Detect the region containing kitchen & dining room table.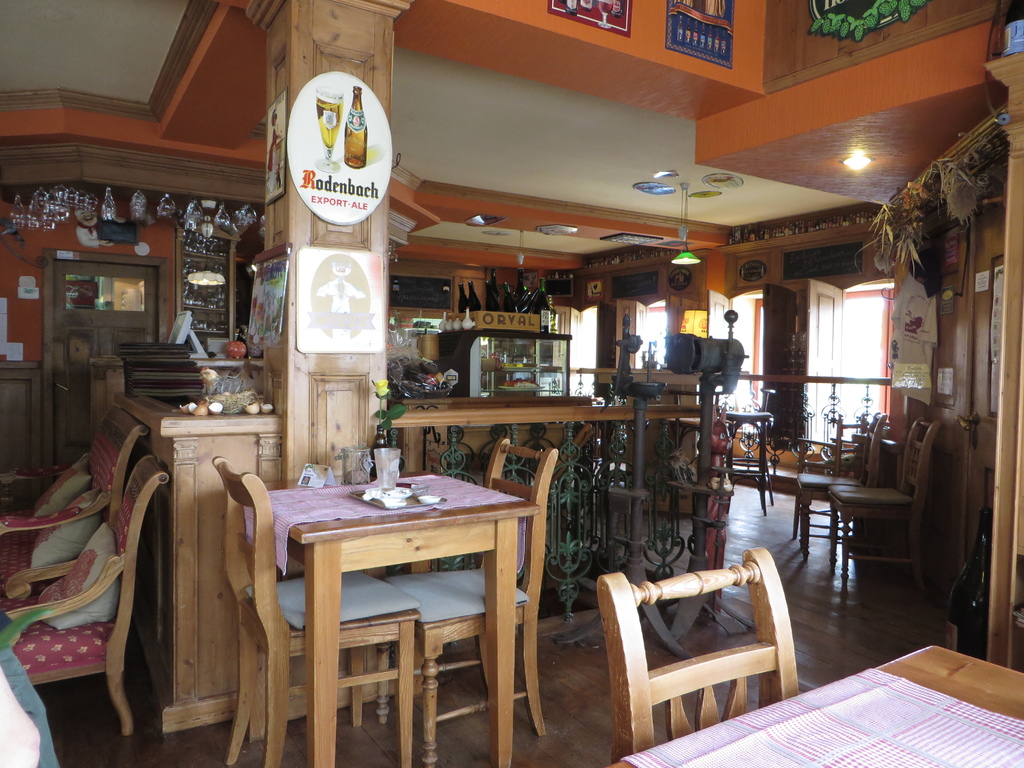
(207,462,661,739).
